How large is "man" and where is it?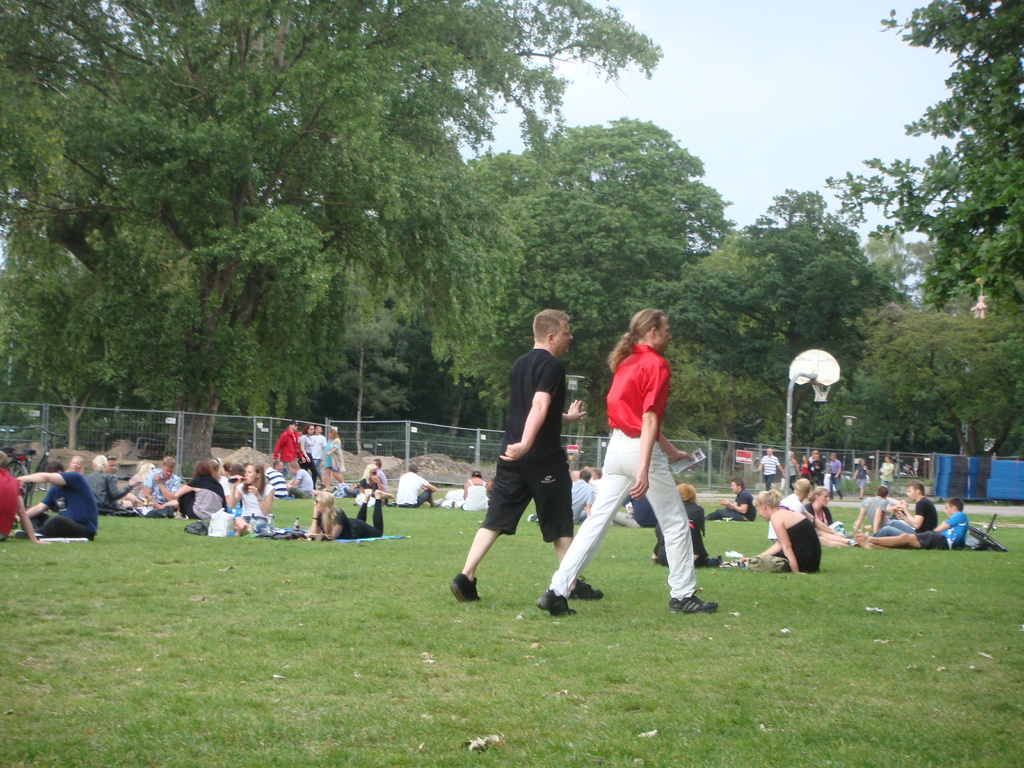
Bounding box: pyautogui.locateOnScreen(271, 415, 306, 465).
